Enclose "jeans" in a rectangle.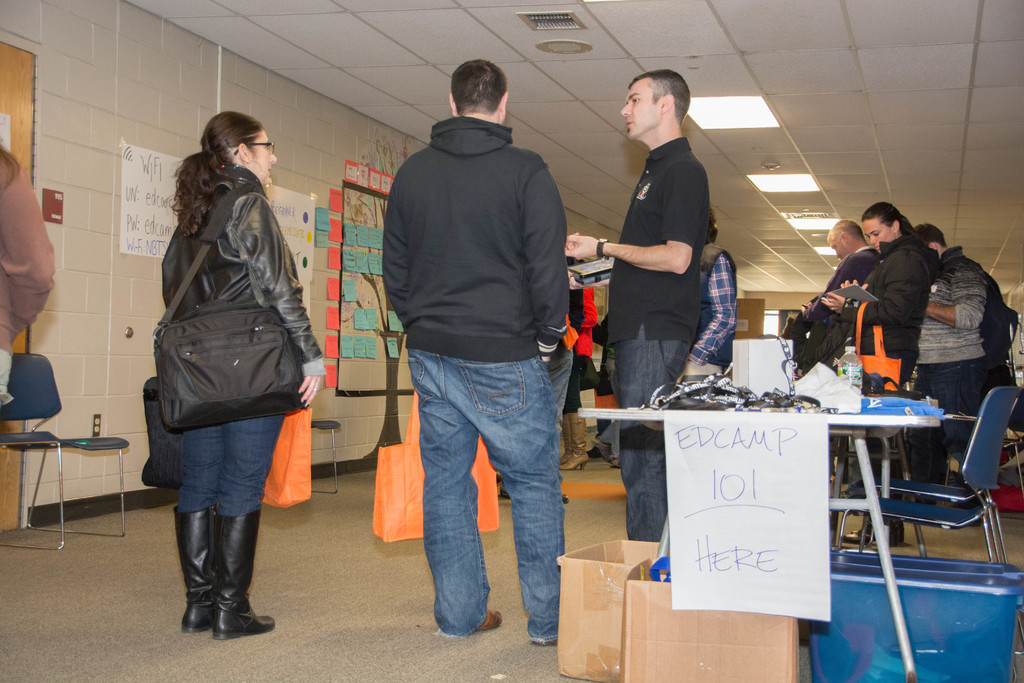
{"x1": 174, "y1": 413, "x2": 279, "y2": 513}.
